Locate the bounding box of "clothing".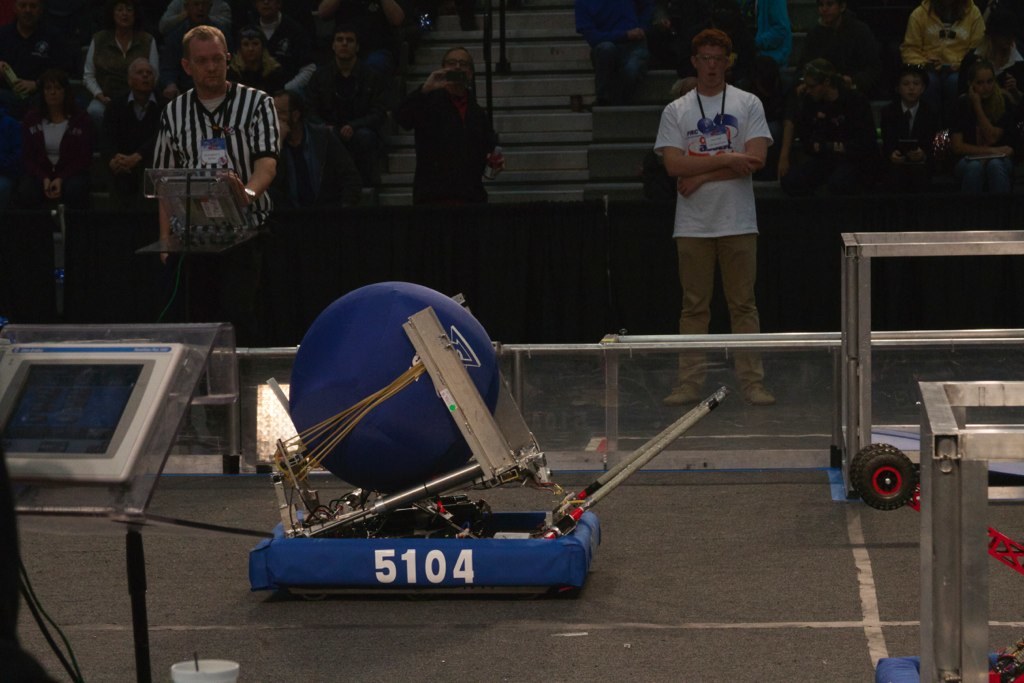
Bounding box: (x1=153, y1=81, x2=284, y2=347).
